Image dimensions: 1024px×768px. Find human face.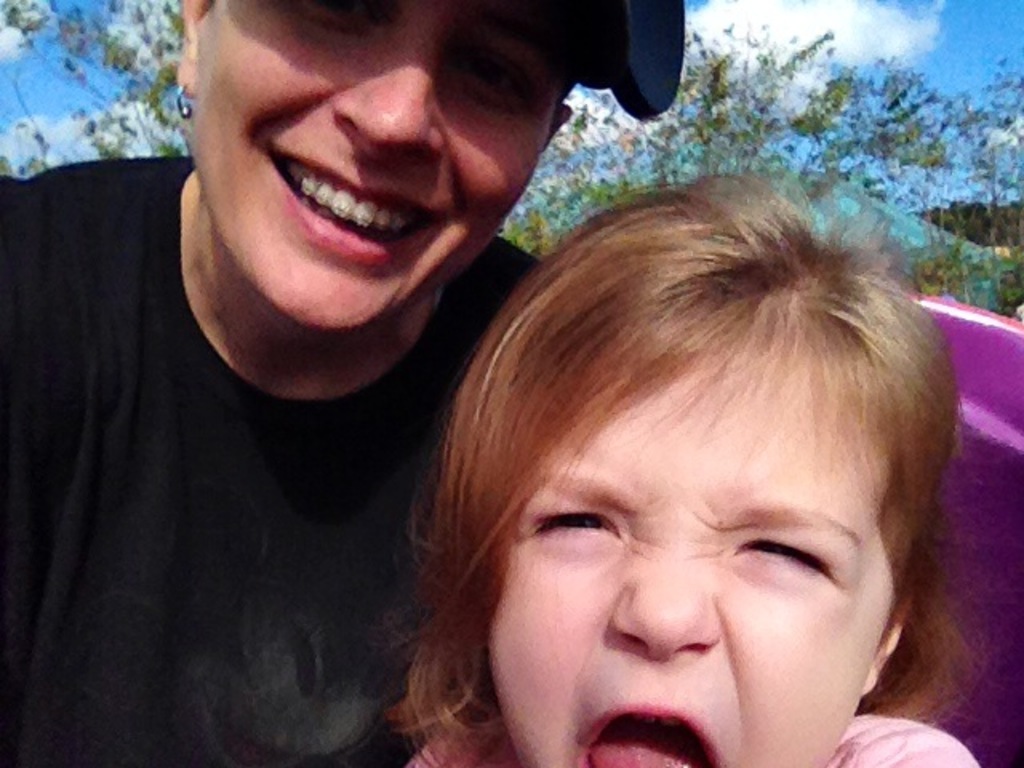
(203,0,590,330).
